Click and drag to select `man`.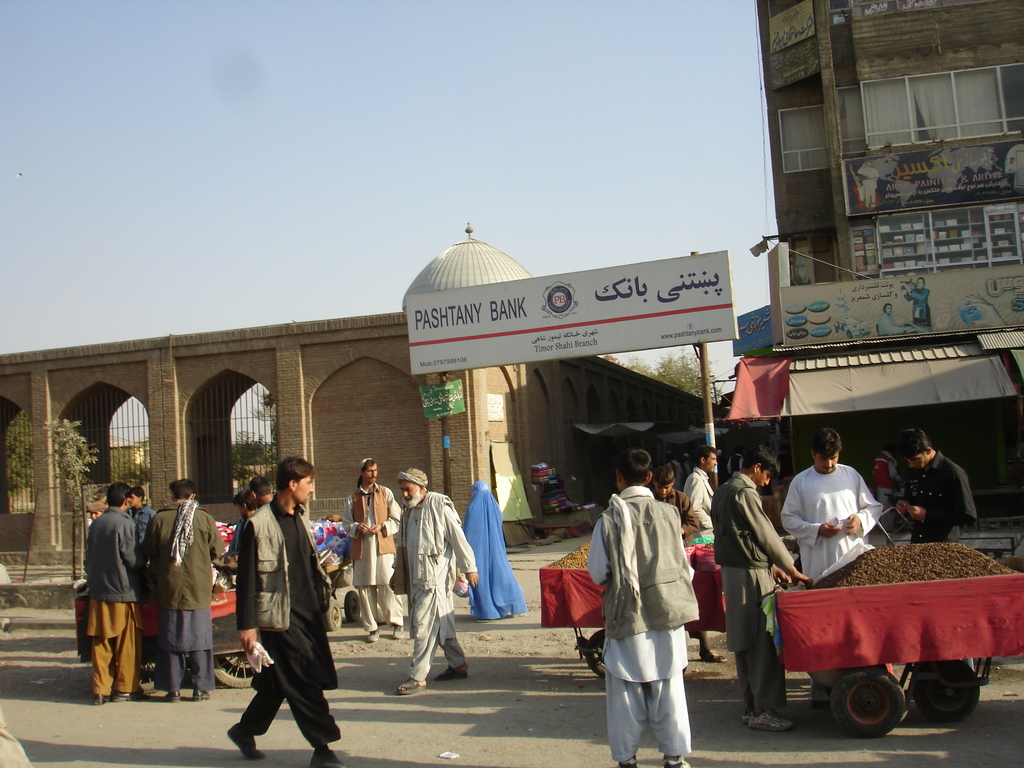
Selection: 650/465/700/540.
